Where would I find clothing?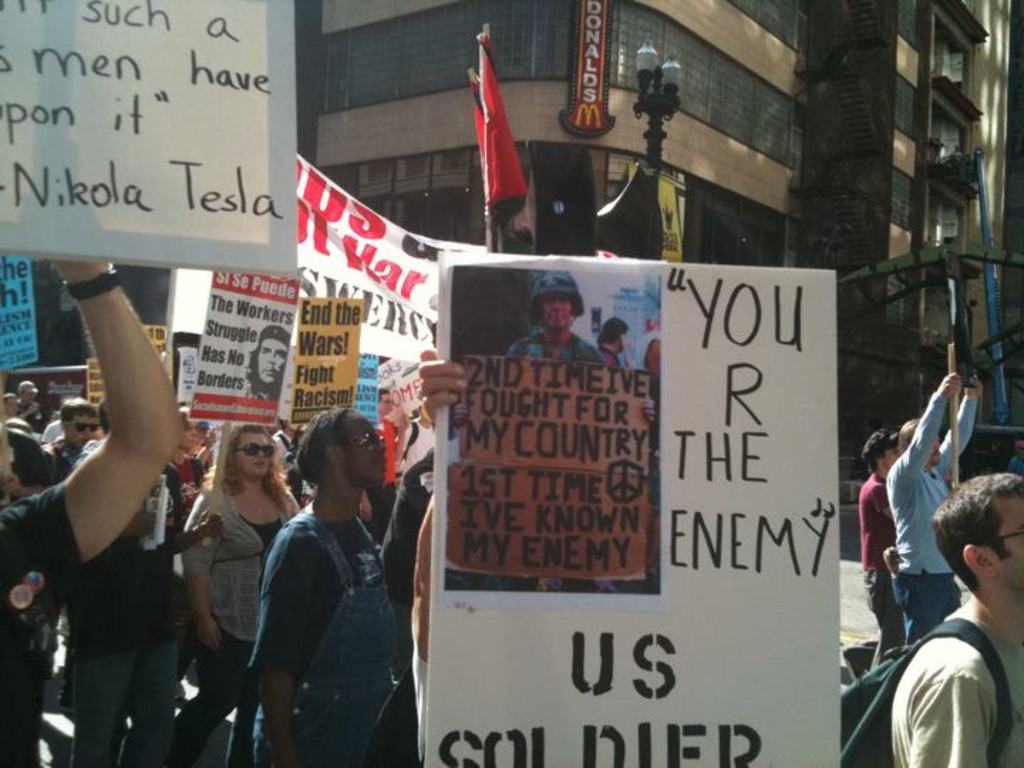
At {"x1": 0, "y1": 481, "x2": 87, "y2": 767}.
